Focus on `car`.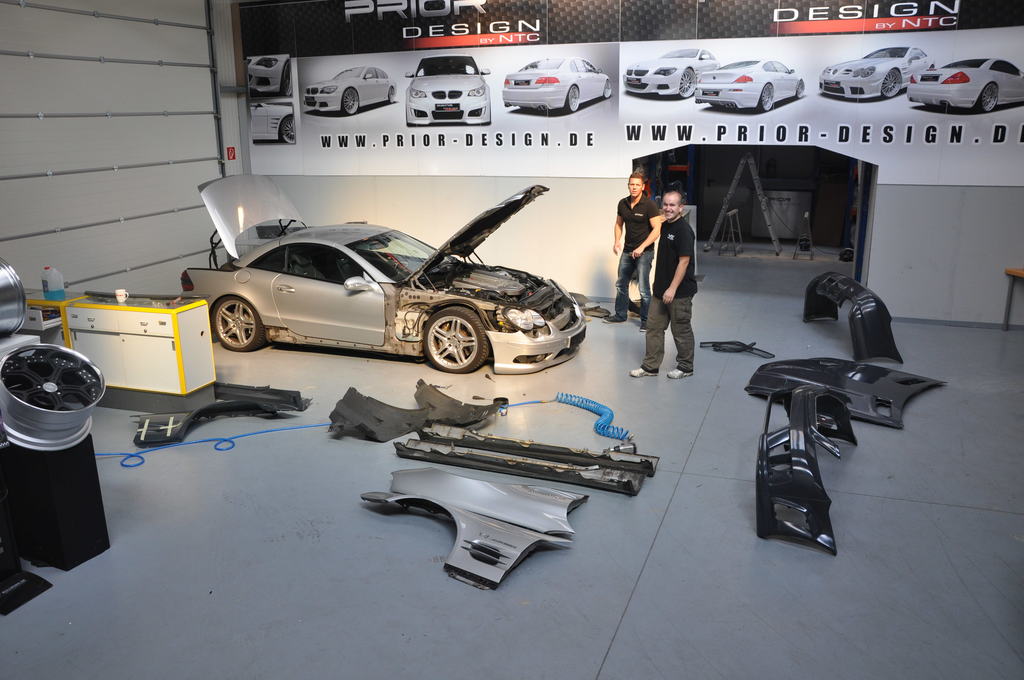
Focused at bbox=(905, 58, 1023, 117).
